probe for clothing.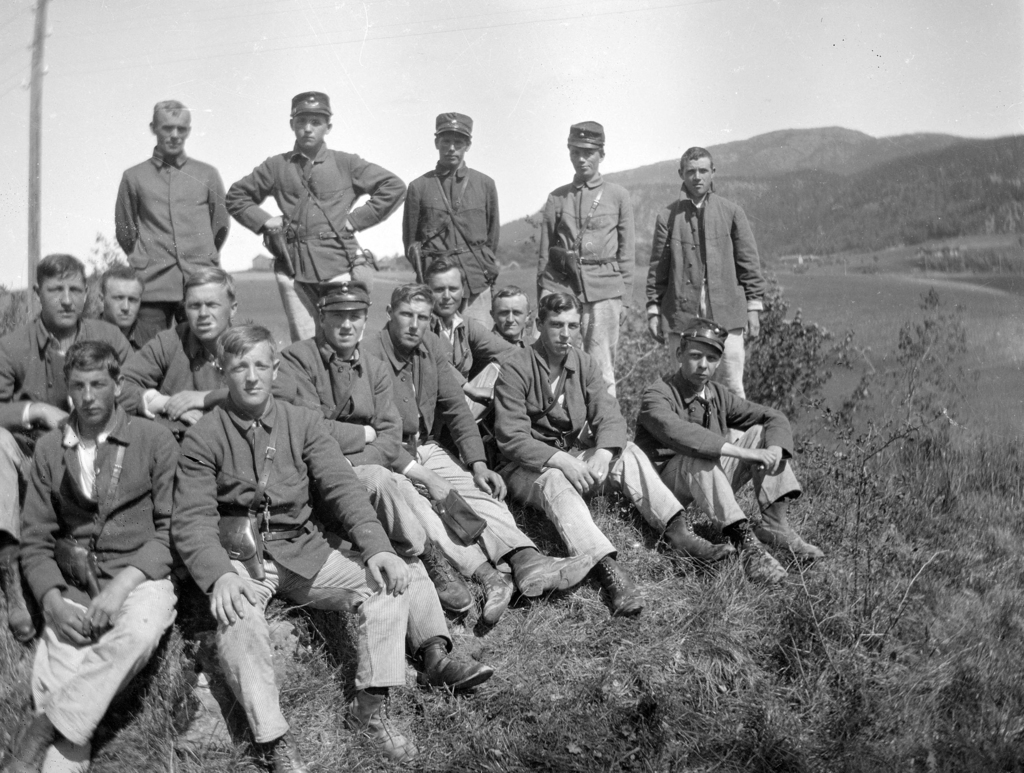
Probe result: (x1=92, y1=311, x2=163, y2=347).
